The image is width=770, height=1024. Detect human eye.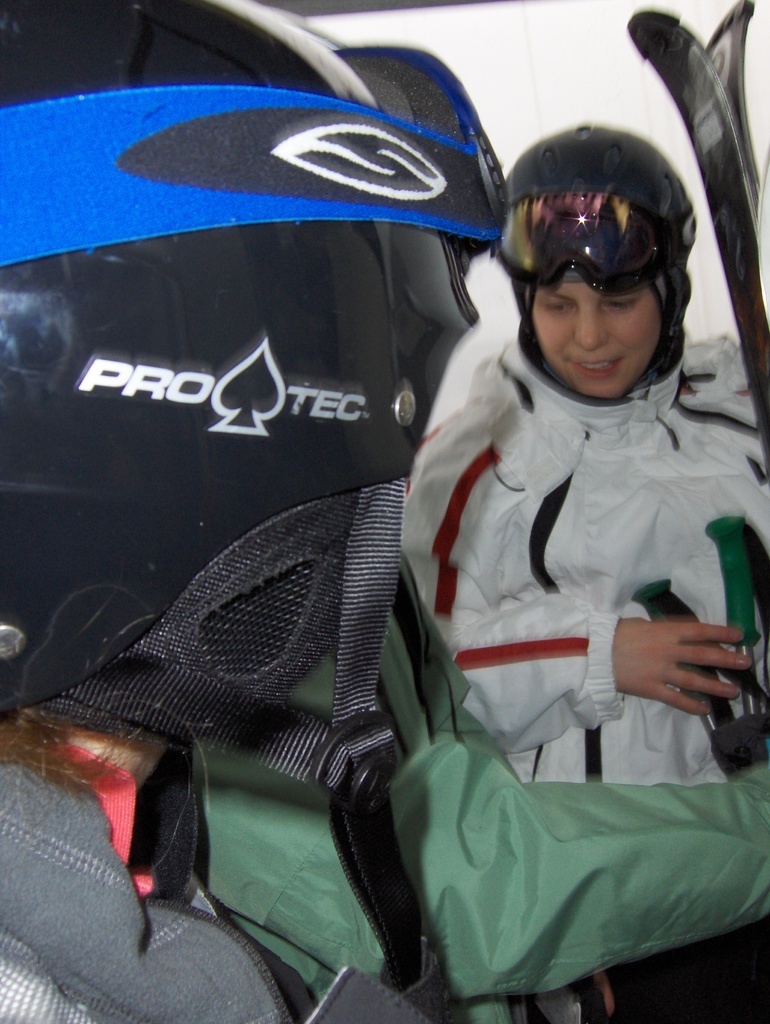
Detection: x1=605 y1=291 x2=639 y2=314.
